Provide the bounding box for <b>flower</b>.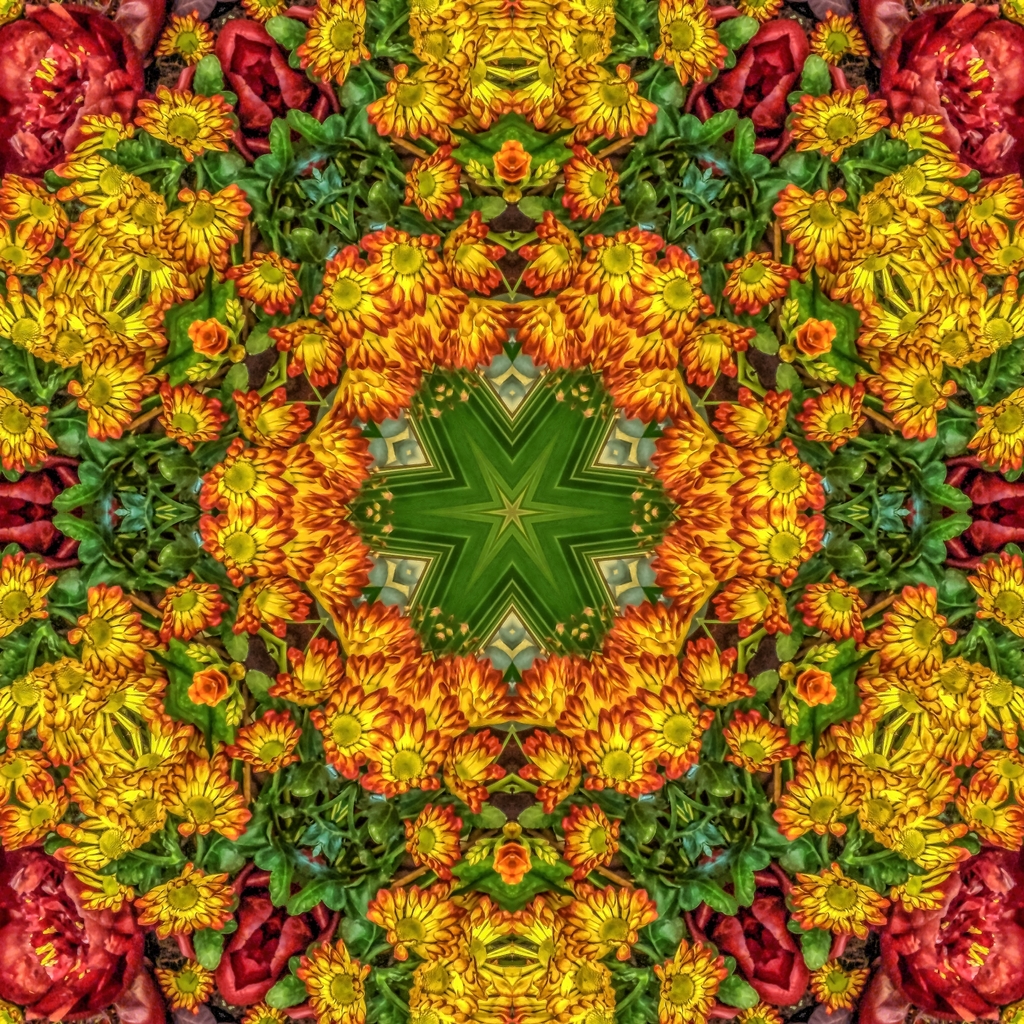
select_region(968, 385, 1023, 477).
